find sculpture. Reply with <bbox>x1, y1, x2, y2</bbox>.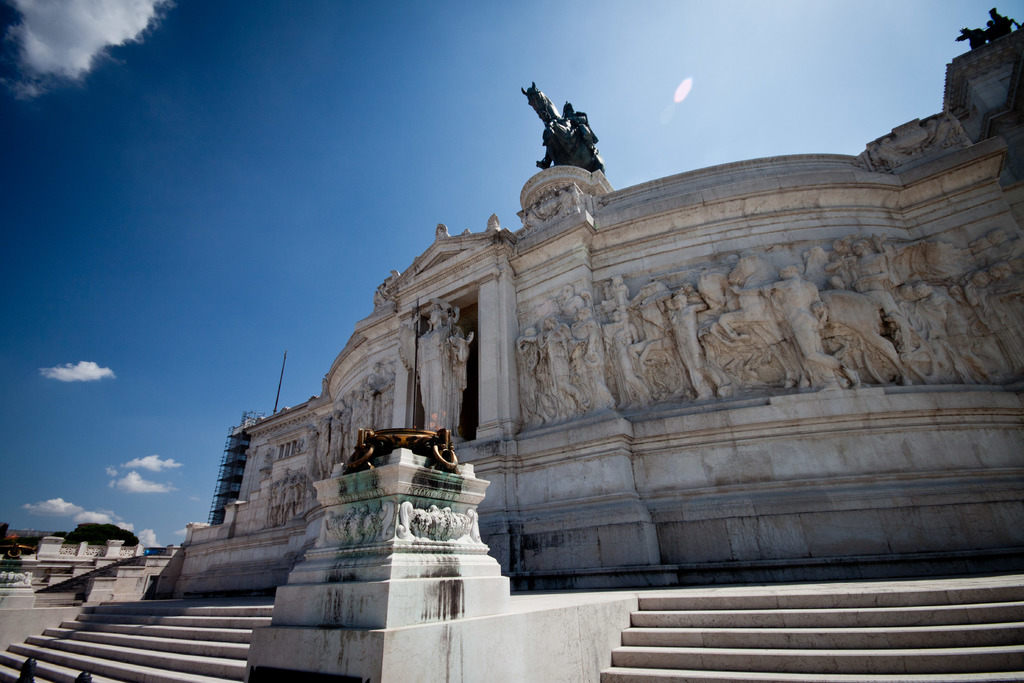
<bbox>899, 280, 943, 381</bbox>.
